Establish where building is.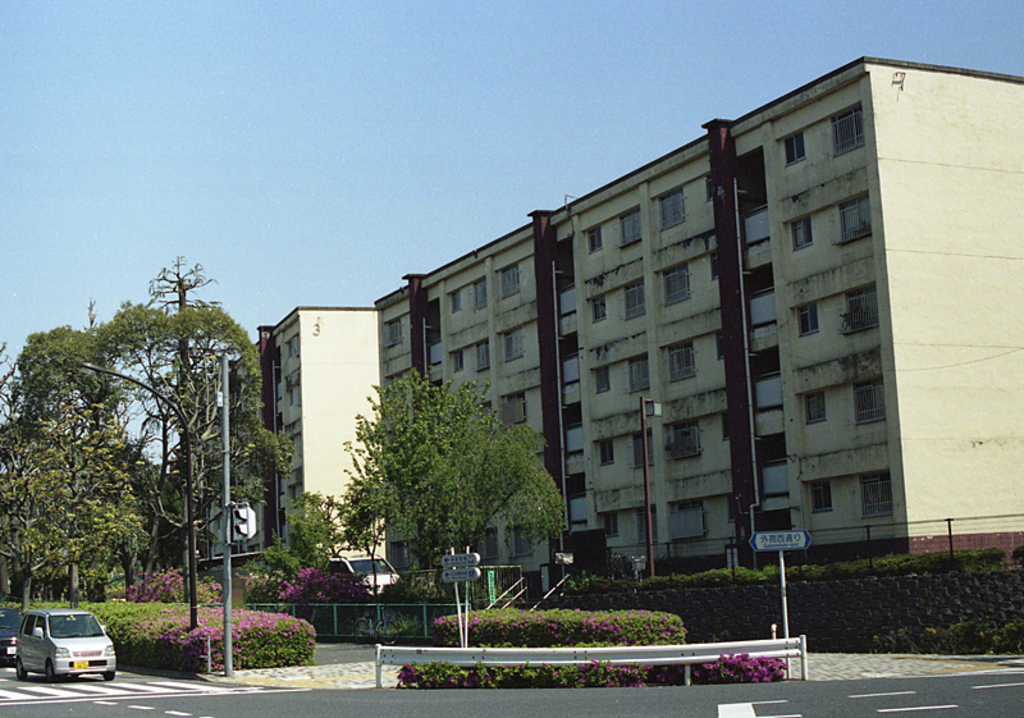
Established at x1=198, y1=301, x2=376, y2=572.
